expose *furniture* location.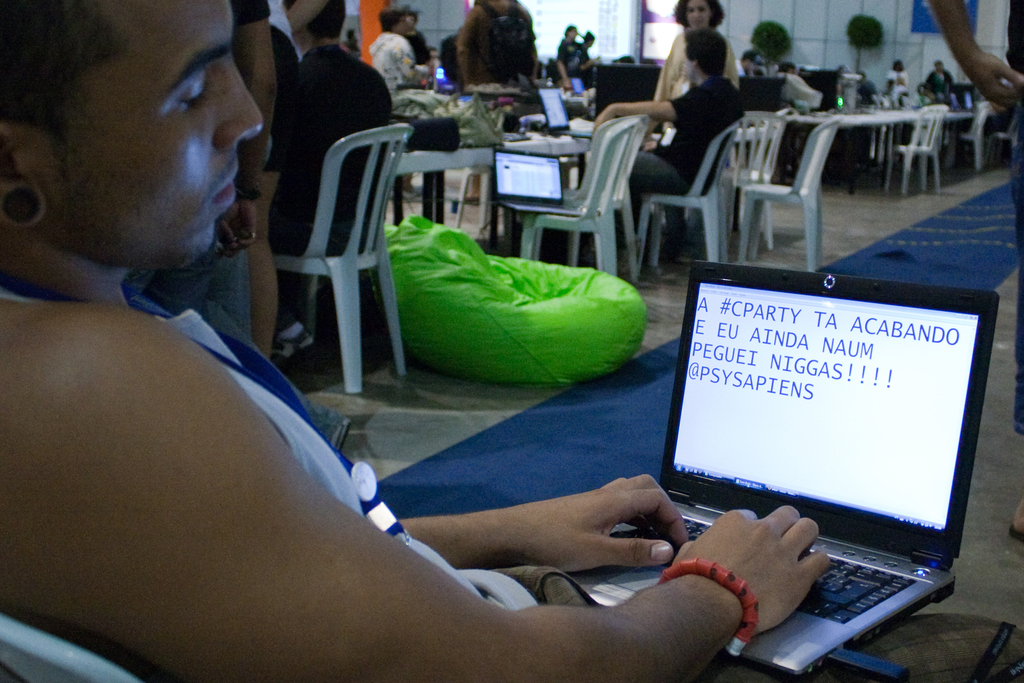
Exposed at crop(884, 100, 950, 197).
